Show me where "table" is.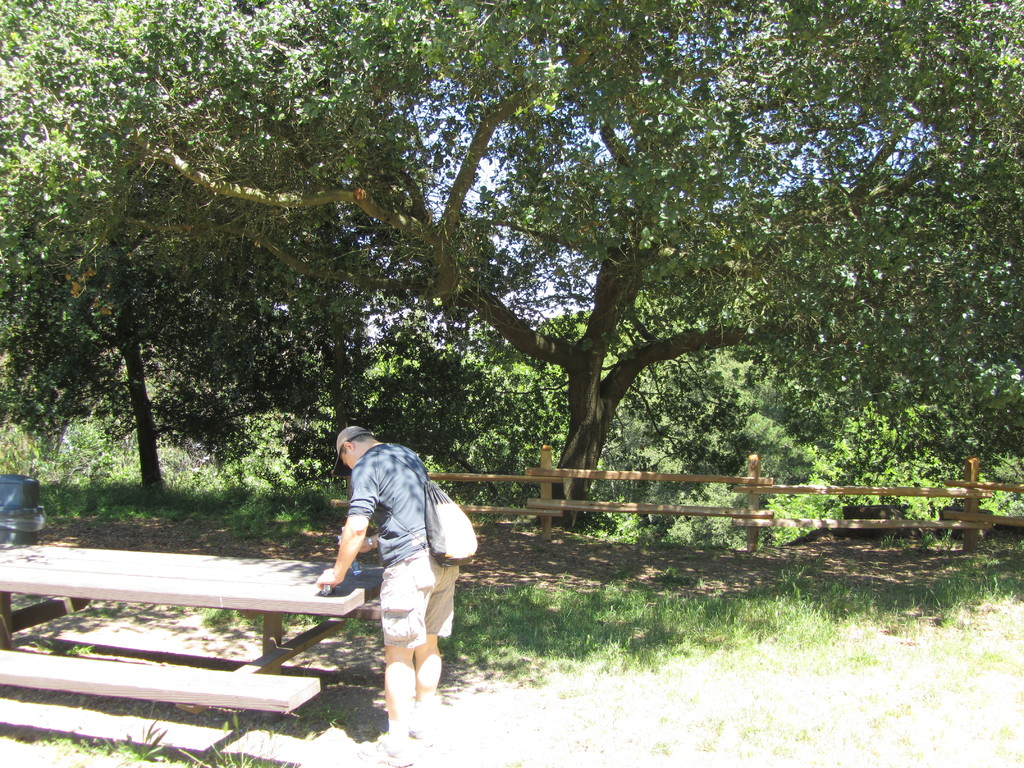
"table" is at 3, 536, 453, 748.
